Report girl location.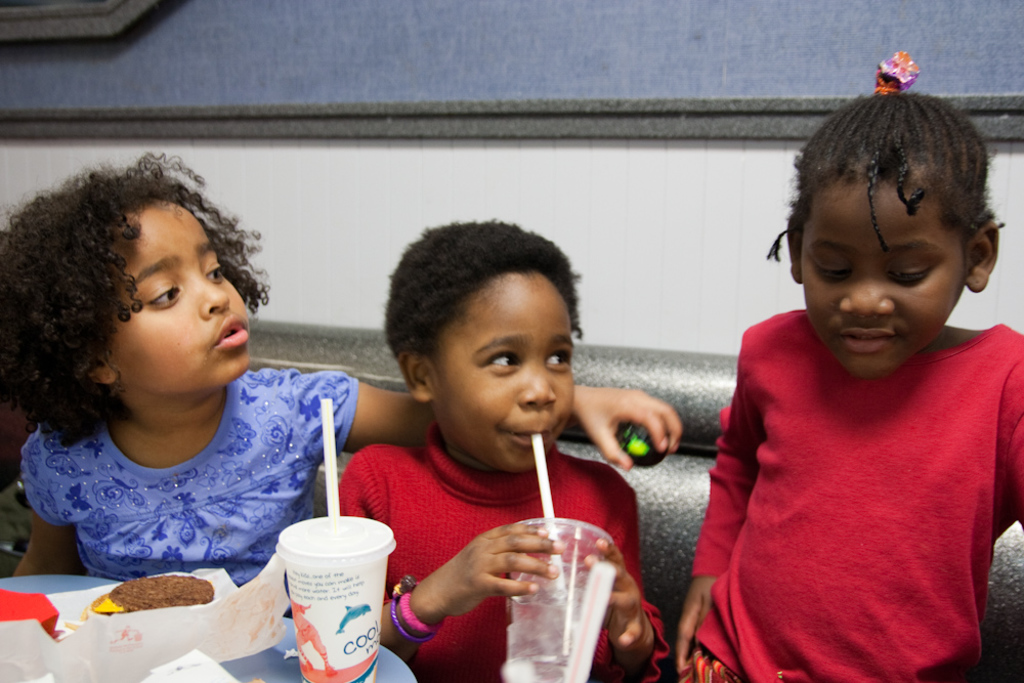
Report: [left=0, top=145, right=677, bottom=617].
